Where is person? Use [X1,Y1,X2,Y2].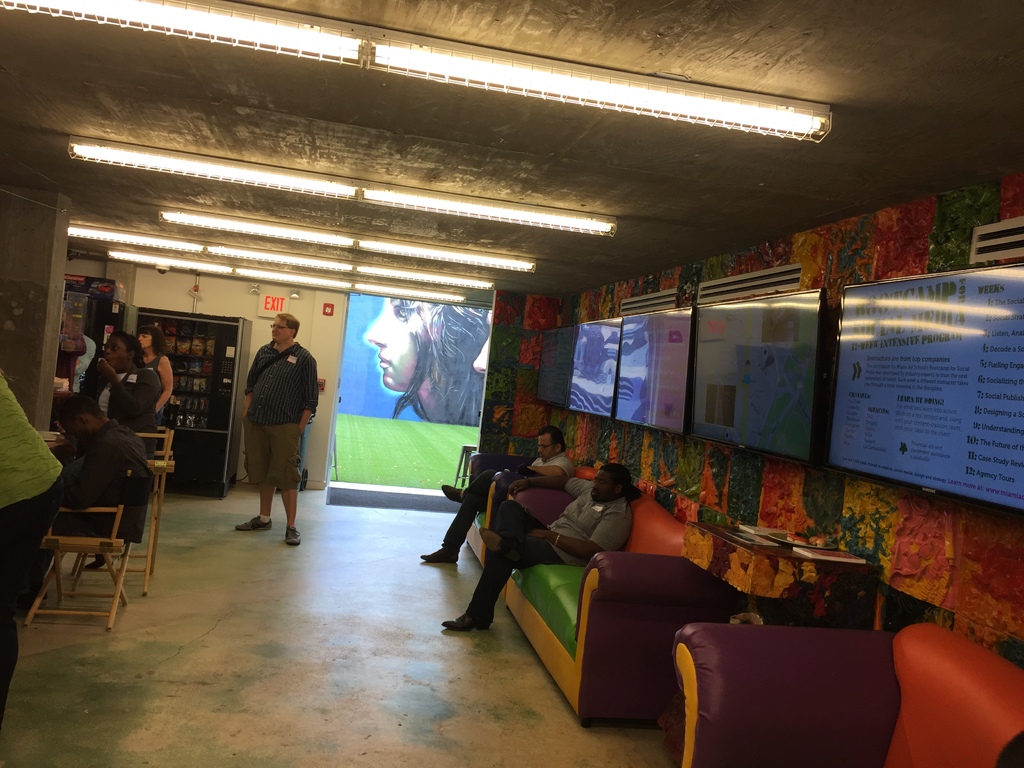
[62,331,159,575].
